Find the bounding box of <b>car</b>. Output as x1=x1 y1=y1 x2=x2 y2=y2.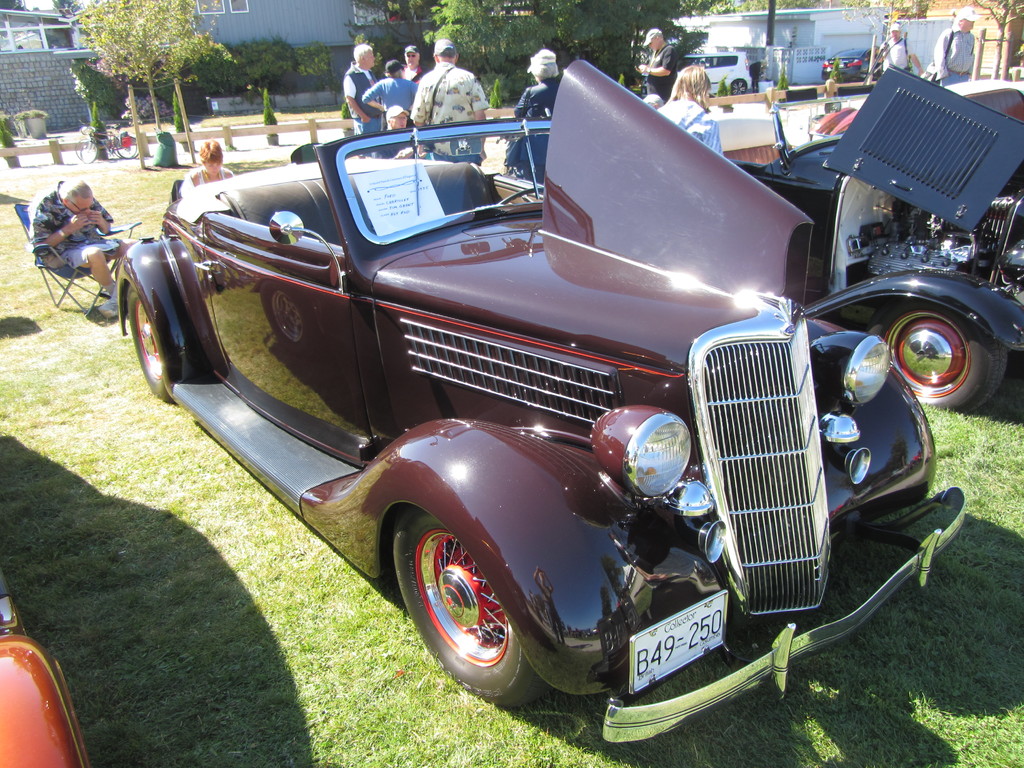
x1=707 y1=64 x2=1023 y2=416.
